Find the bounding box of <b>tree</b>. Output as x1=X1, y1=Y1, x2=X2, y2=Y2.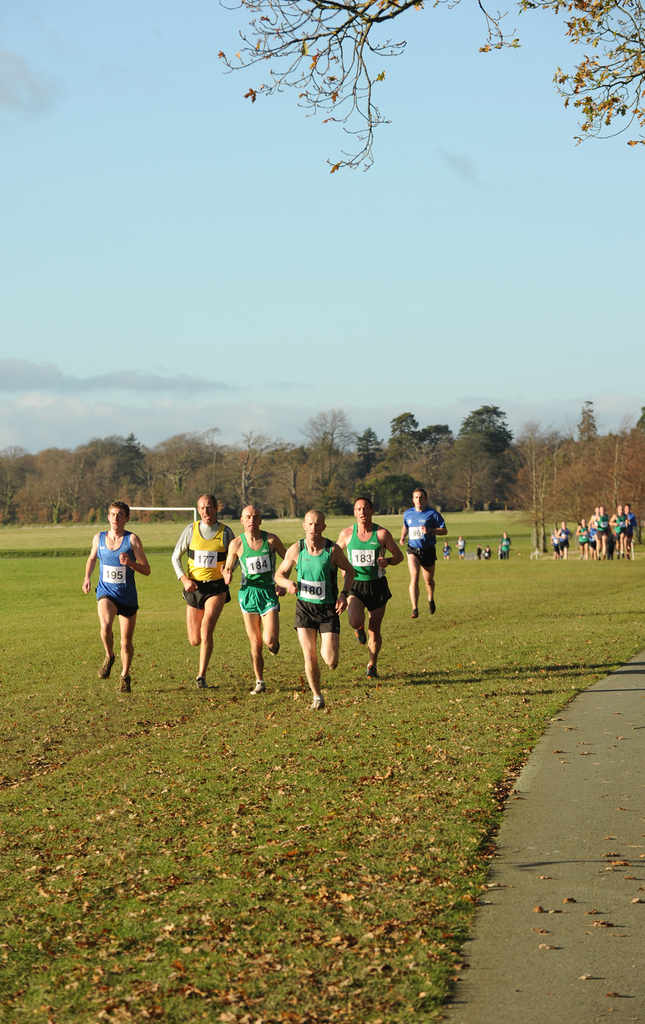
x1=210, y1=9, x2=644, y2=181.
